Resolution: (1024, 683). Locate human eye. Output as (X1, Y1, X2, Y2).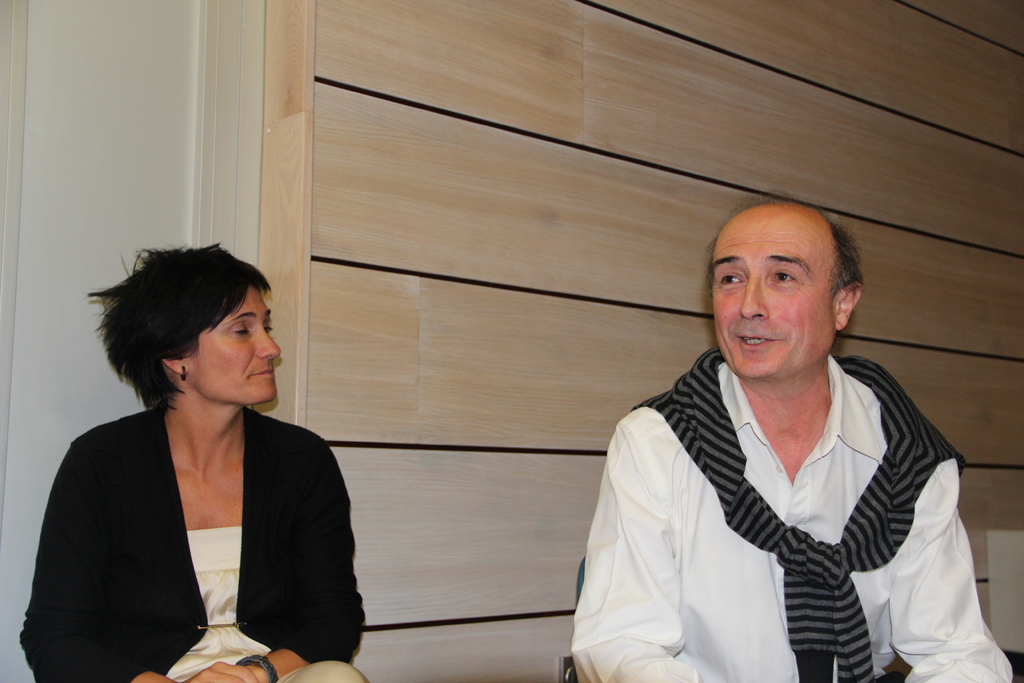
(769, 265, 800, 284).
